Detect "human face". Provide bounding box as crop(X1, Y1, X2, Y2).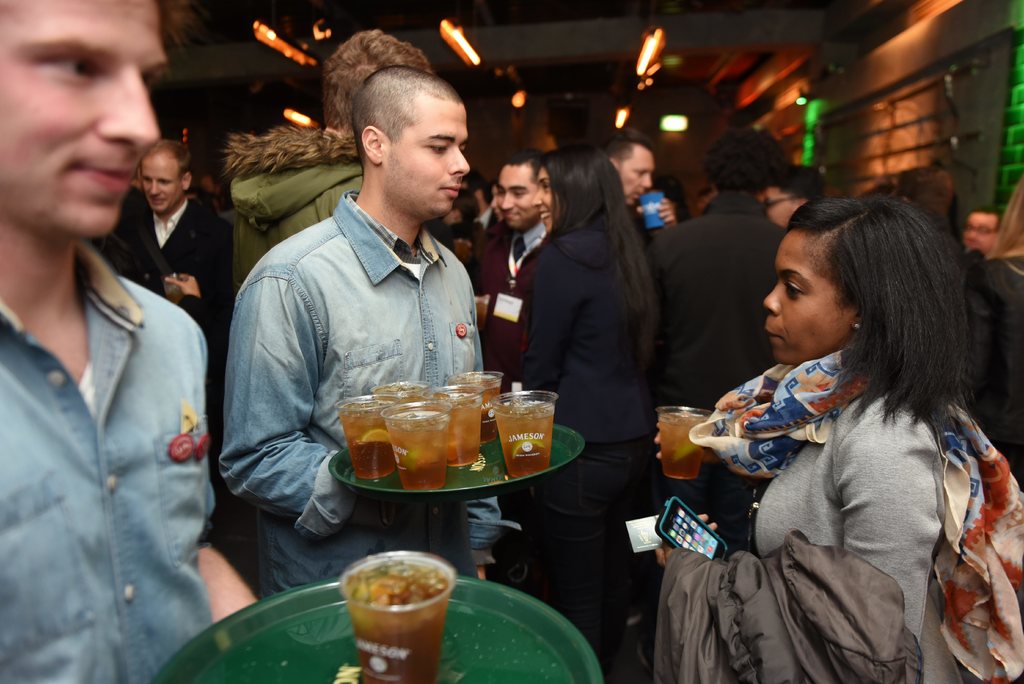
crop(141, 160, 177, 213).
